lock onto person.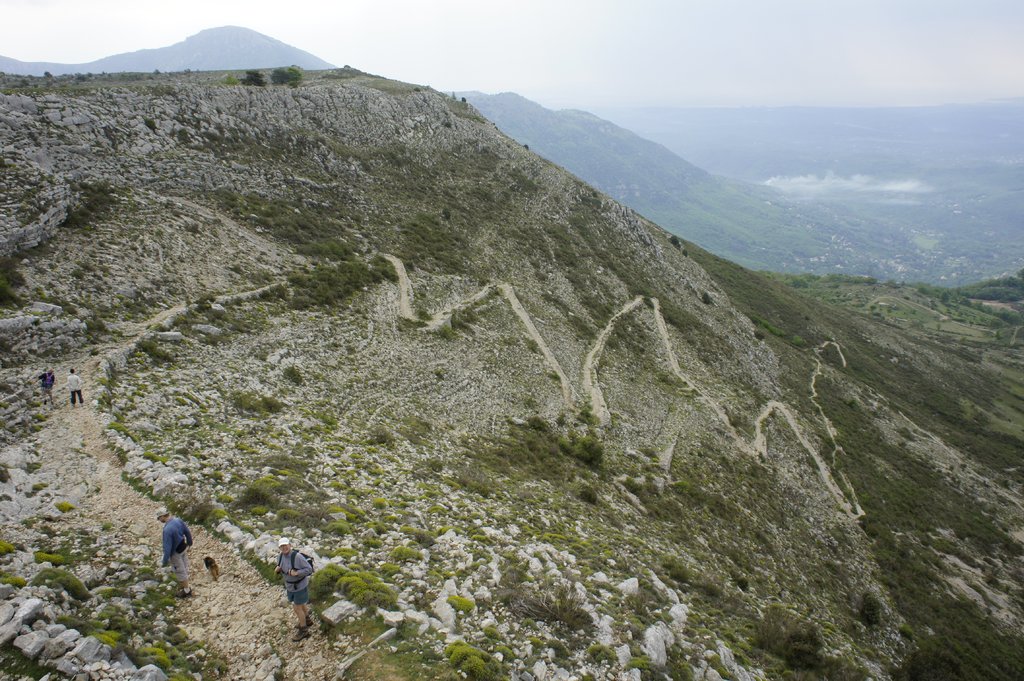
Locked: region(33, 365, 53, 410).
